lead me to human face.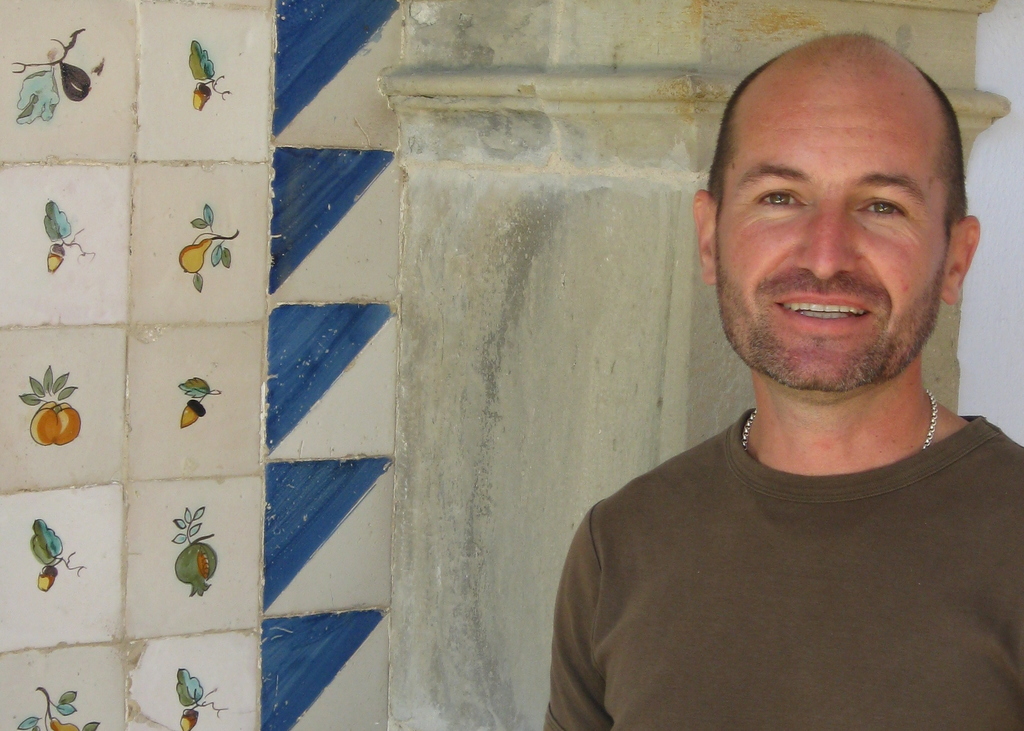
Lead to [left=716, top=83, right=955, bottom=392].
